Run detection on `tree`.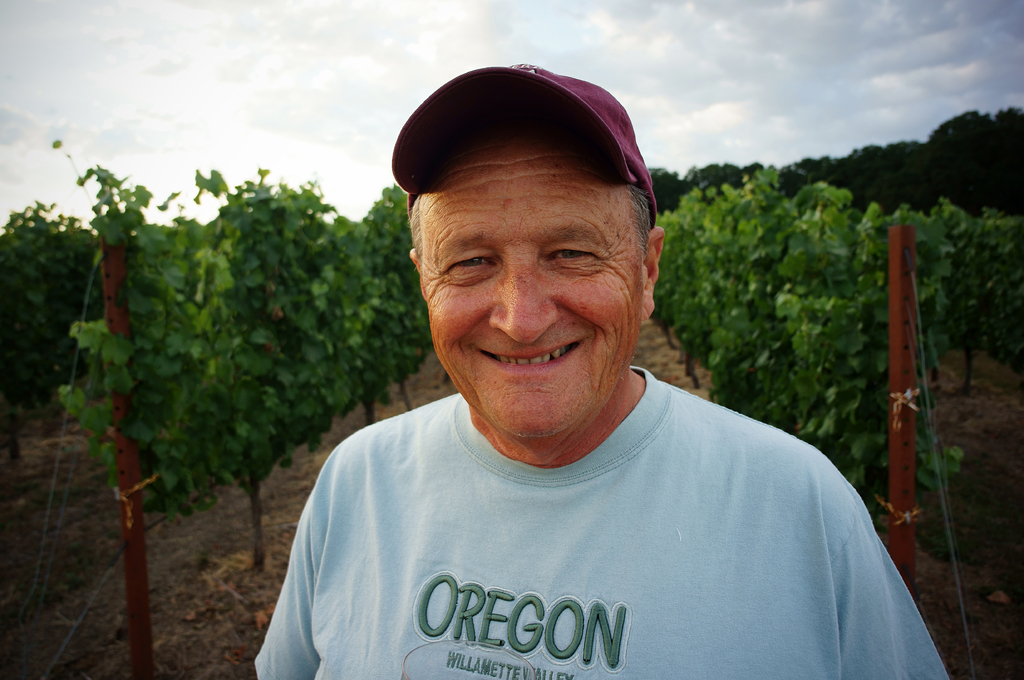
Result: <bbox>49, 172, 395, 569</bbox>.
